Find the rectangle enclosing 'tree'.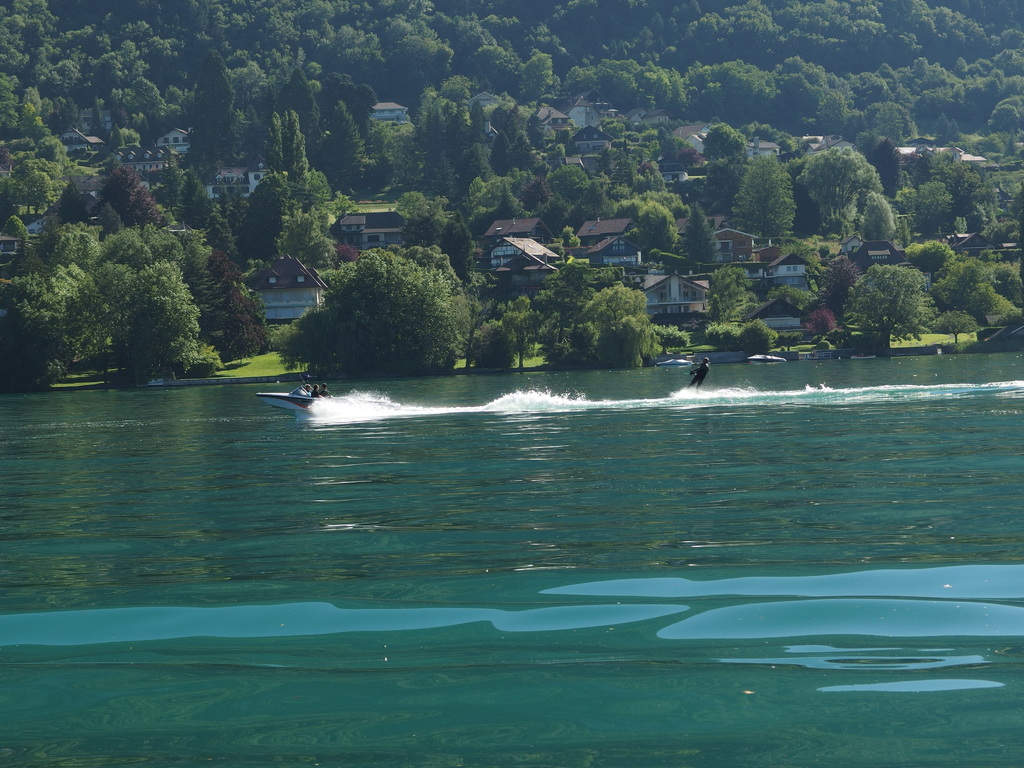
{"left": 120, "top": 129, "right": 143, "bottom": 147}.
